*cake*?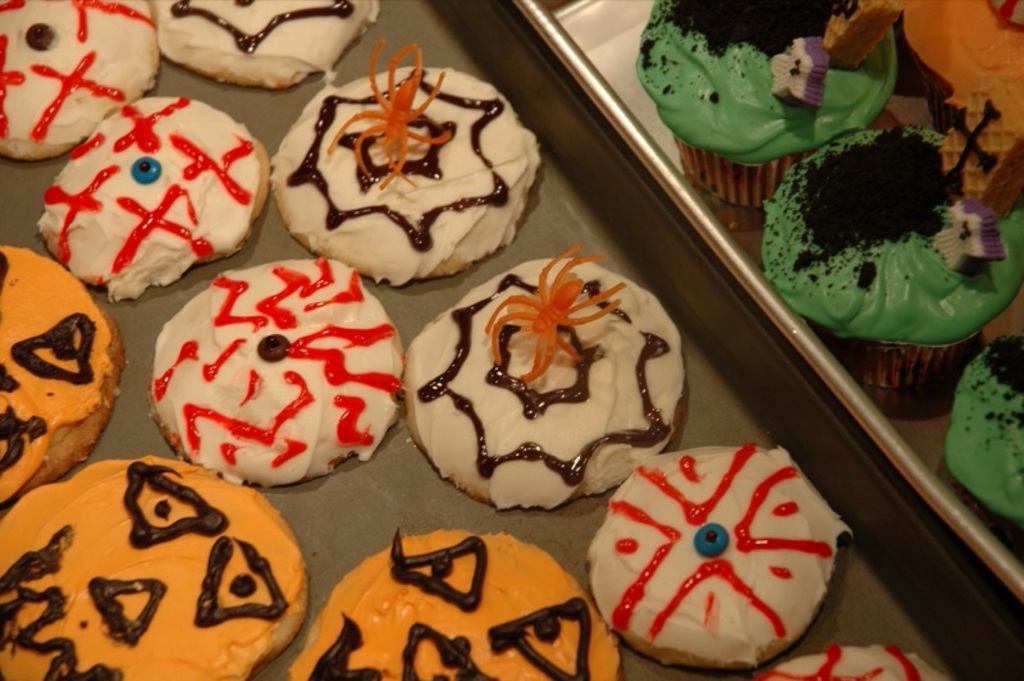
bbox=(291, 535, 620, 680)
